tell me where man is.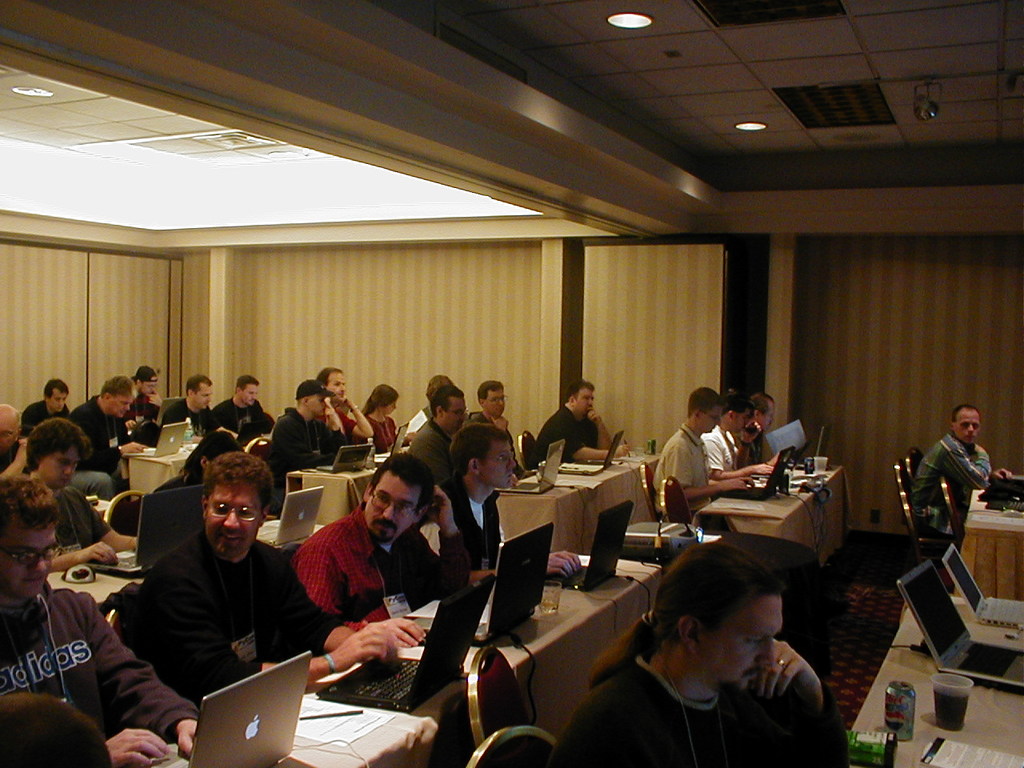
man is at 744, 391, 794, 470.
